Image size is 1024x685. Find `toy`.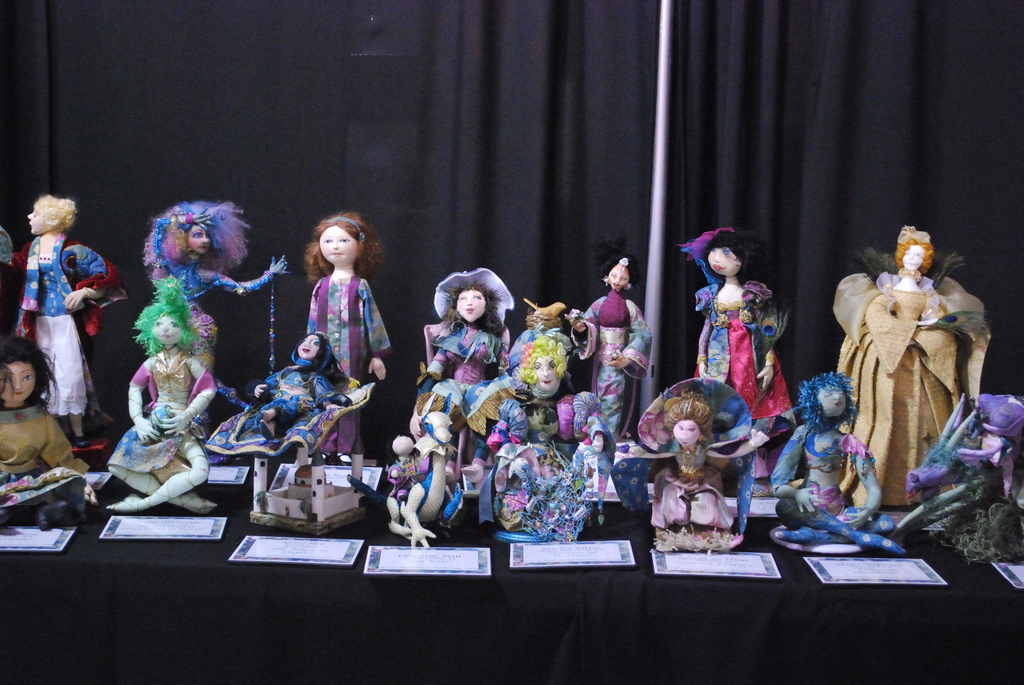
615/393/769/537.
